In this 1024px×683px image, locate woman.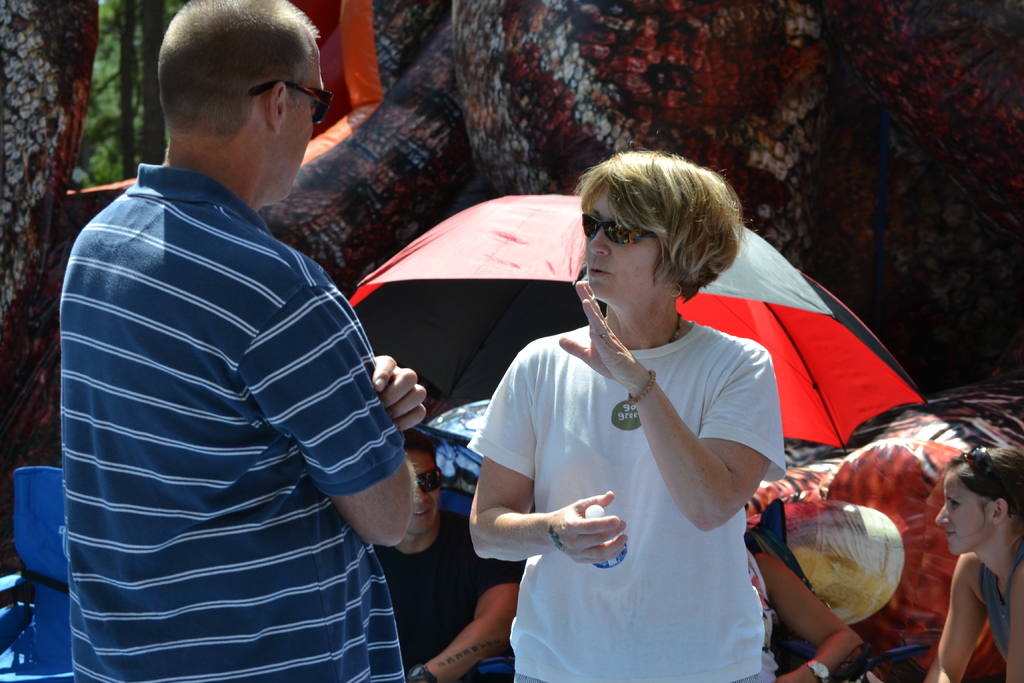
Bounding box: bbox=[918, 450, 1023, 682].
